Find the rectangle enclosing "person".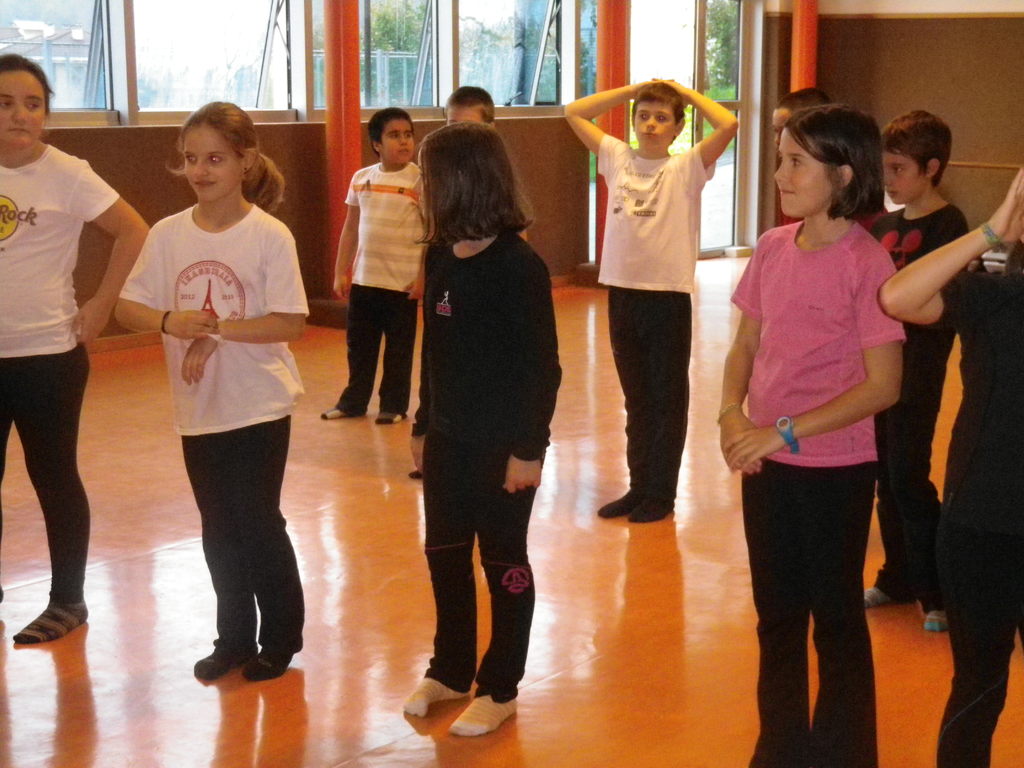
select_region(110, 102, 307, 678).
